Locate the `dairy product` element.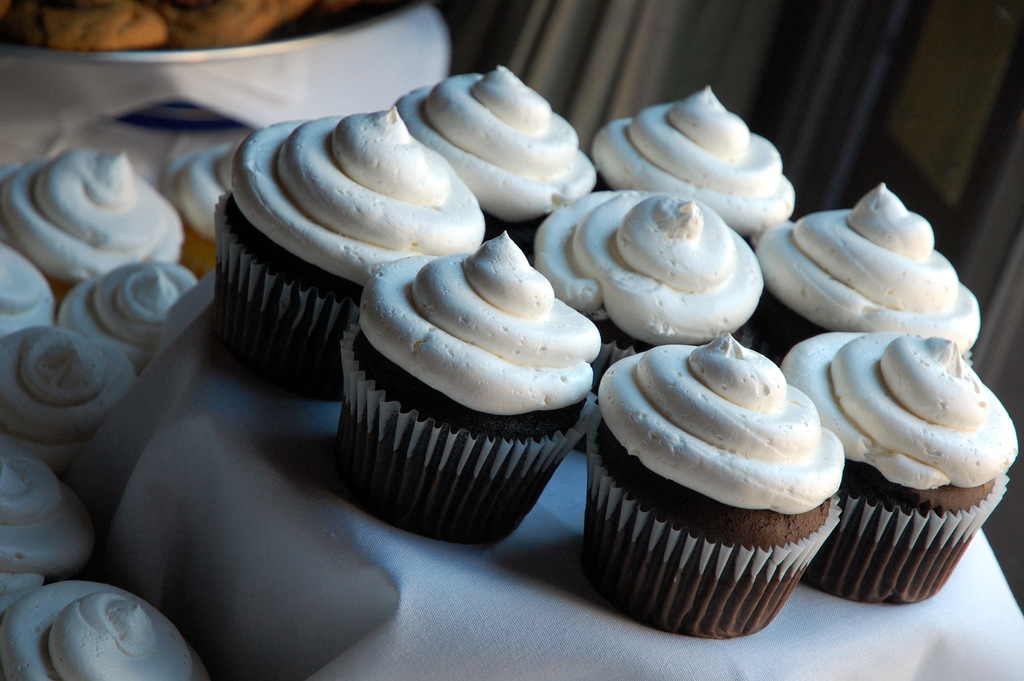
Element bbox: [x1=784, y1=342, x2=1011, y2=477].
